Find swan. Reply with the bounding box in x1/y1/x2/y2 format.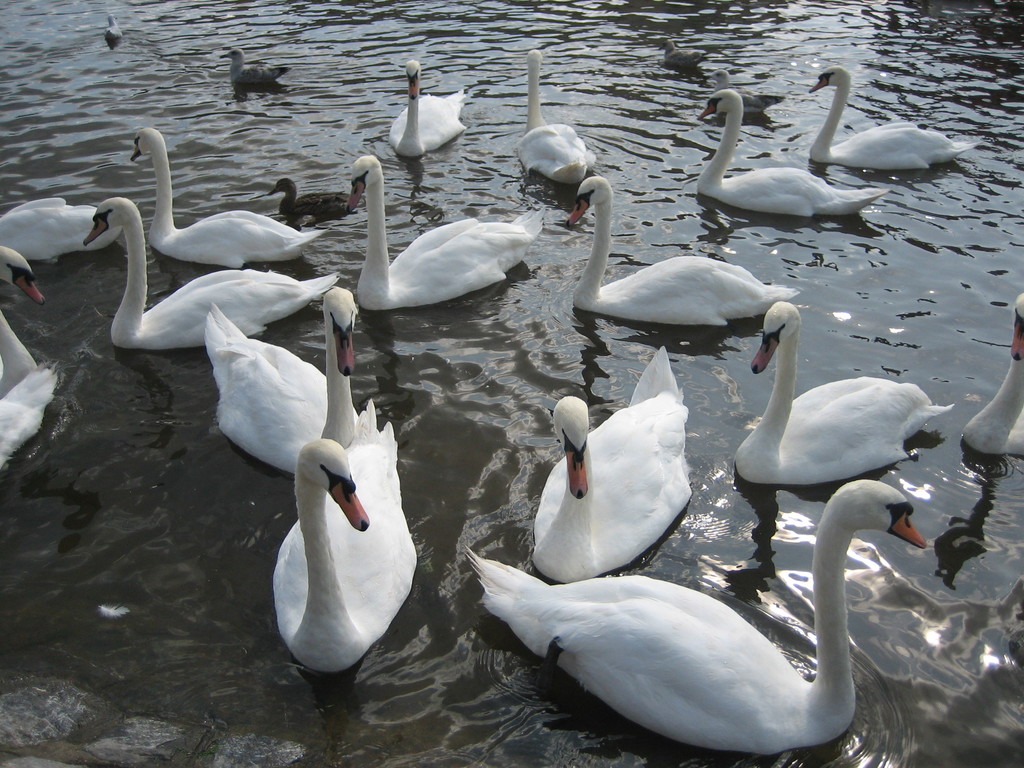
803/63/983/171.
